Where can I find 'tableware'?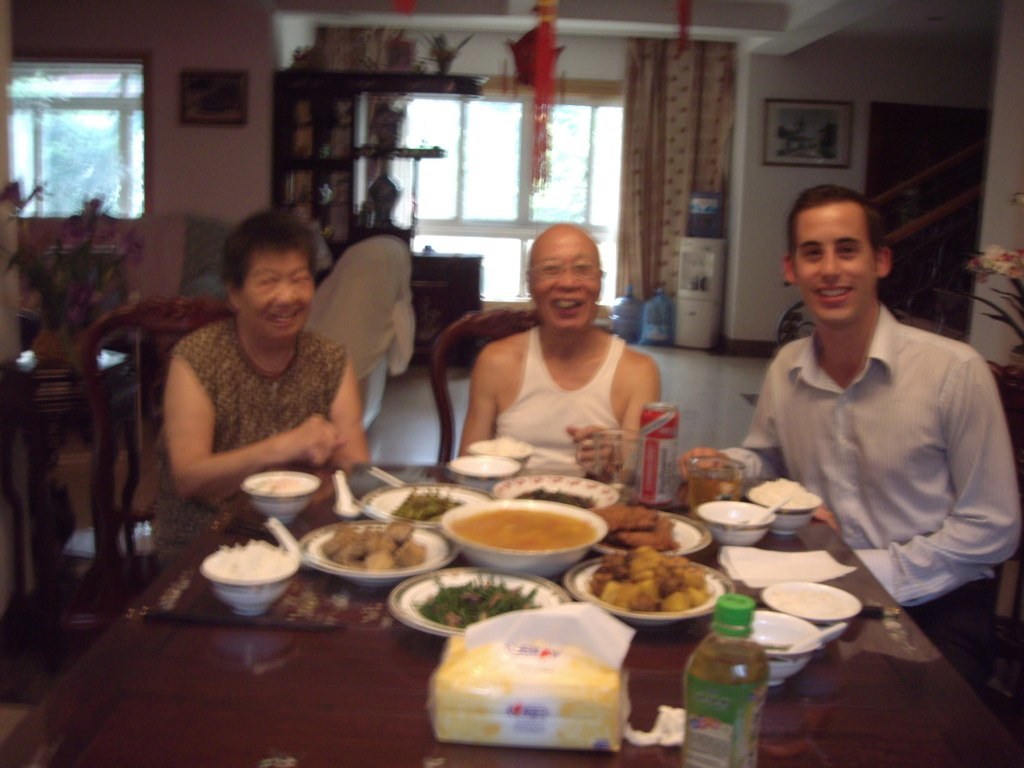
You can find it at {"x1": 238, "y1": 469, "x2": 322, "y2": 525}.
